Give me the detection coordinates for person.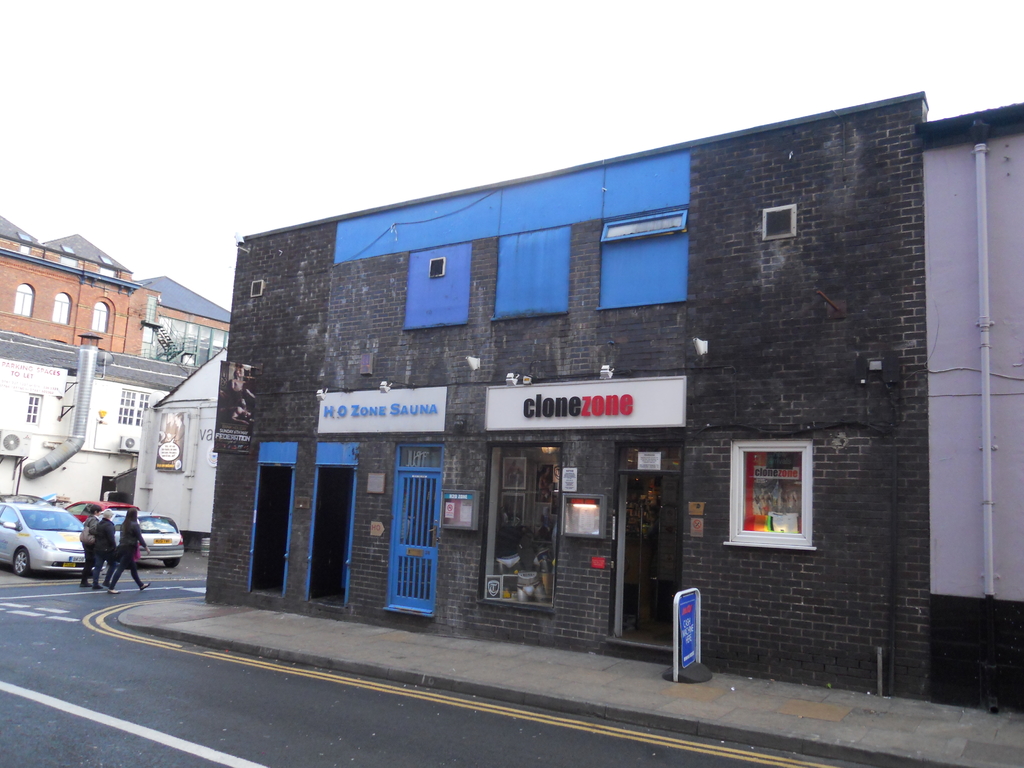
75:500:103:586.
